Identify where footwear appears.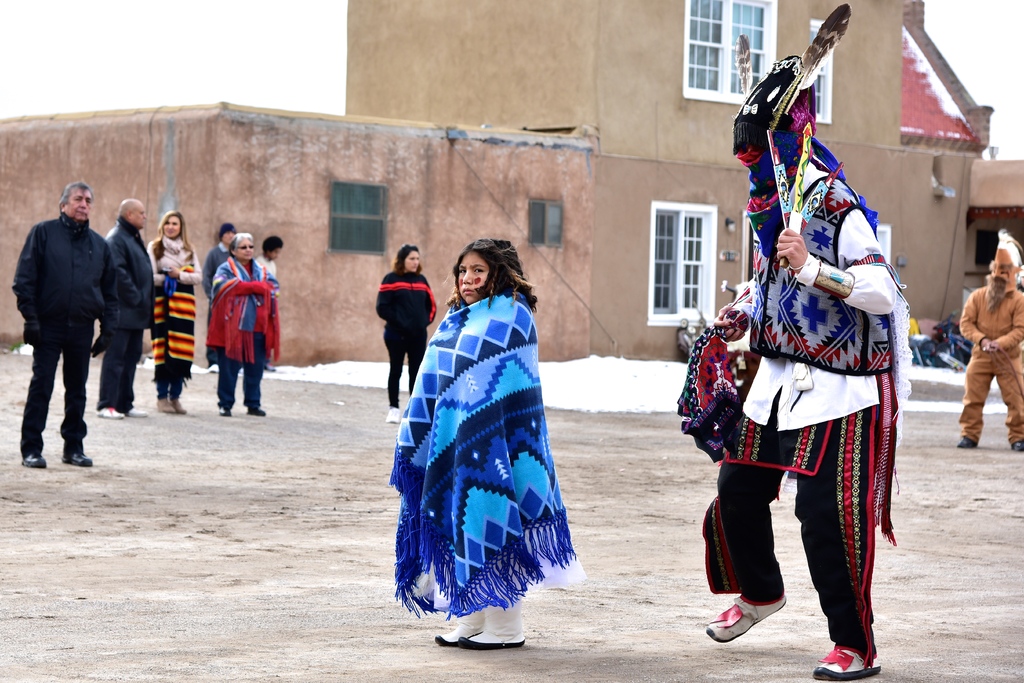
Appears at <region>1014, 437, 1023, 452</region>.
